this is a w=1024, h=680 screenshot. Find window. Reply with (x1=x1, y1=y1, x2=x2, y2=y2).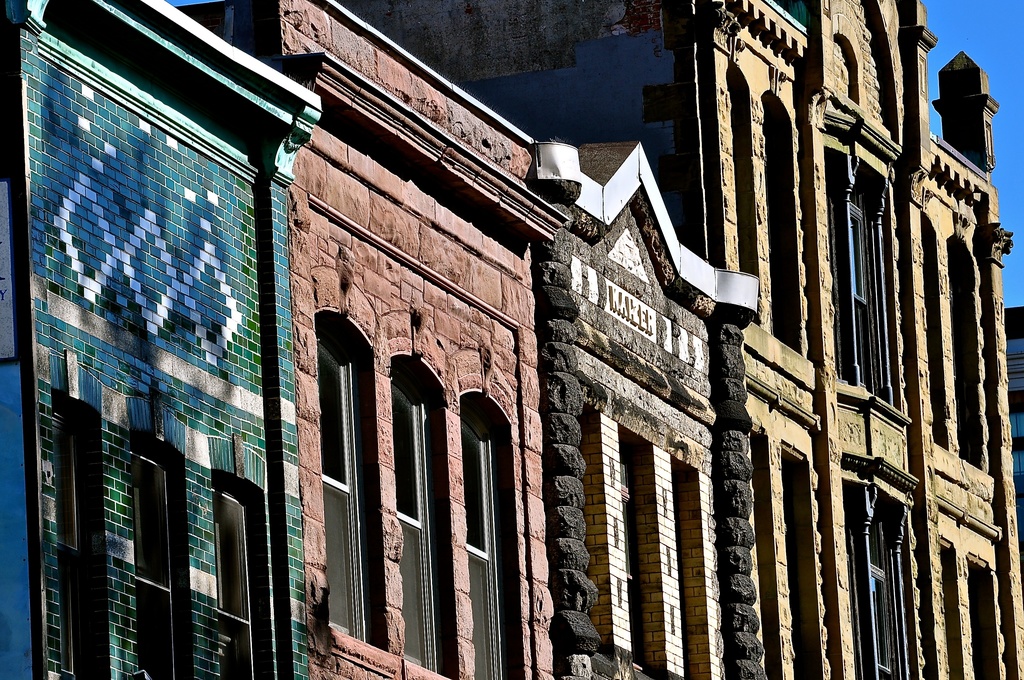
(x1=63, y1=397, x2=110, y2=679).
